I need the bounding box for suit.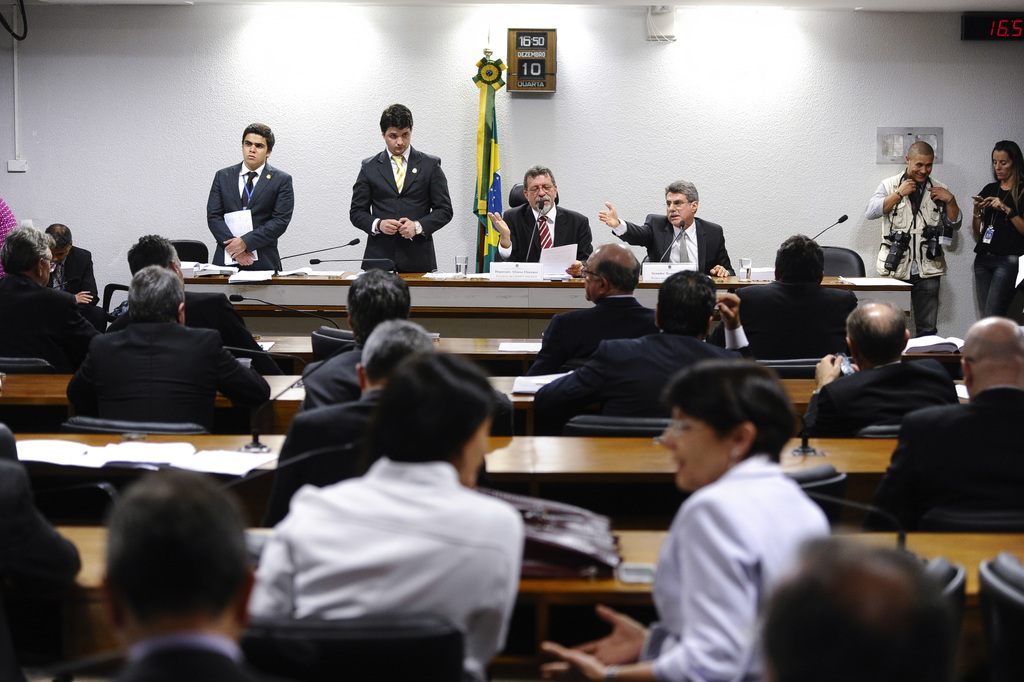
Here it is: pyautogui.locateOnScreen(0, 275, 92, 370).
